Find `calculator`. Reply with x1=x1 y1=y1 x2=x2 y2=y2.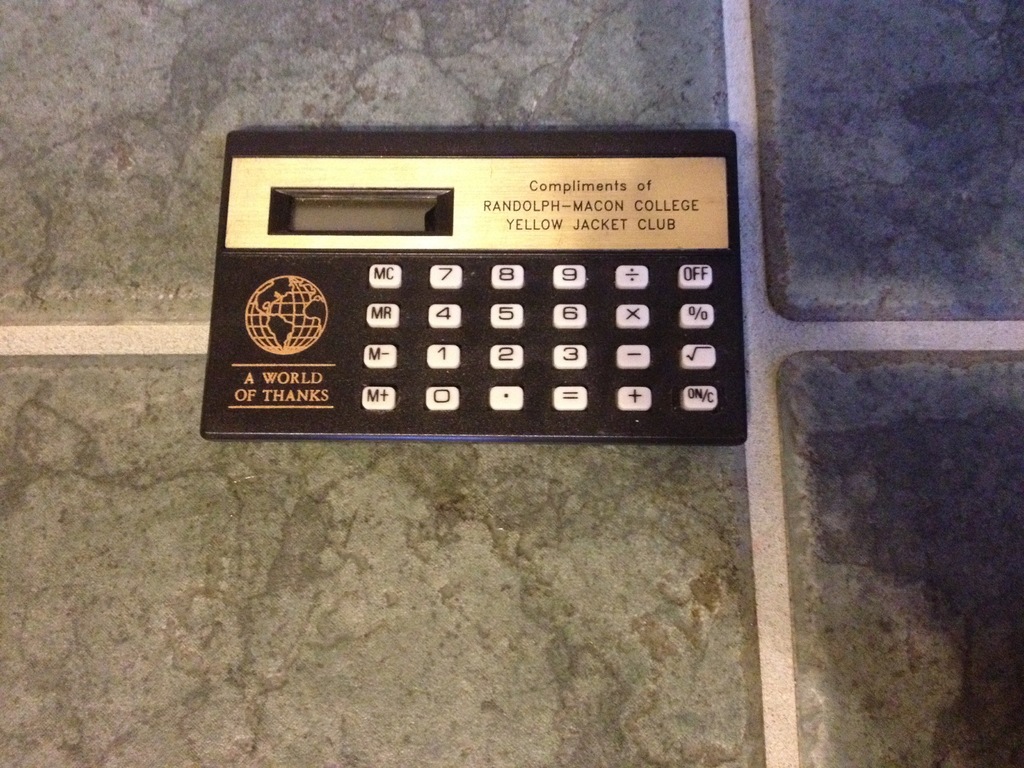
x1=205 y1=132 x2=745 y2=446.
